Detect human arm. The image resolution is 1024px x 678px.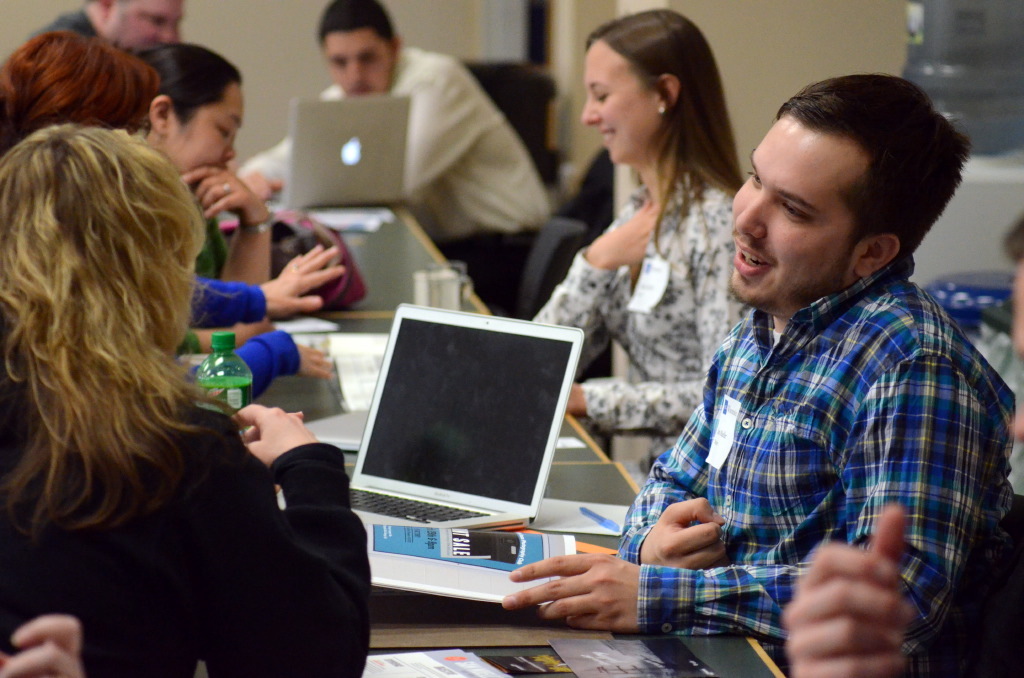
<region>120, 404, 372, 677</region>.
